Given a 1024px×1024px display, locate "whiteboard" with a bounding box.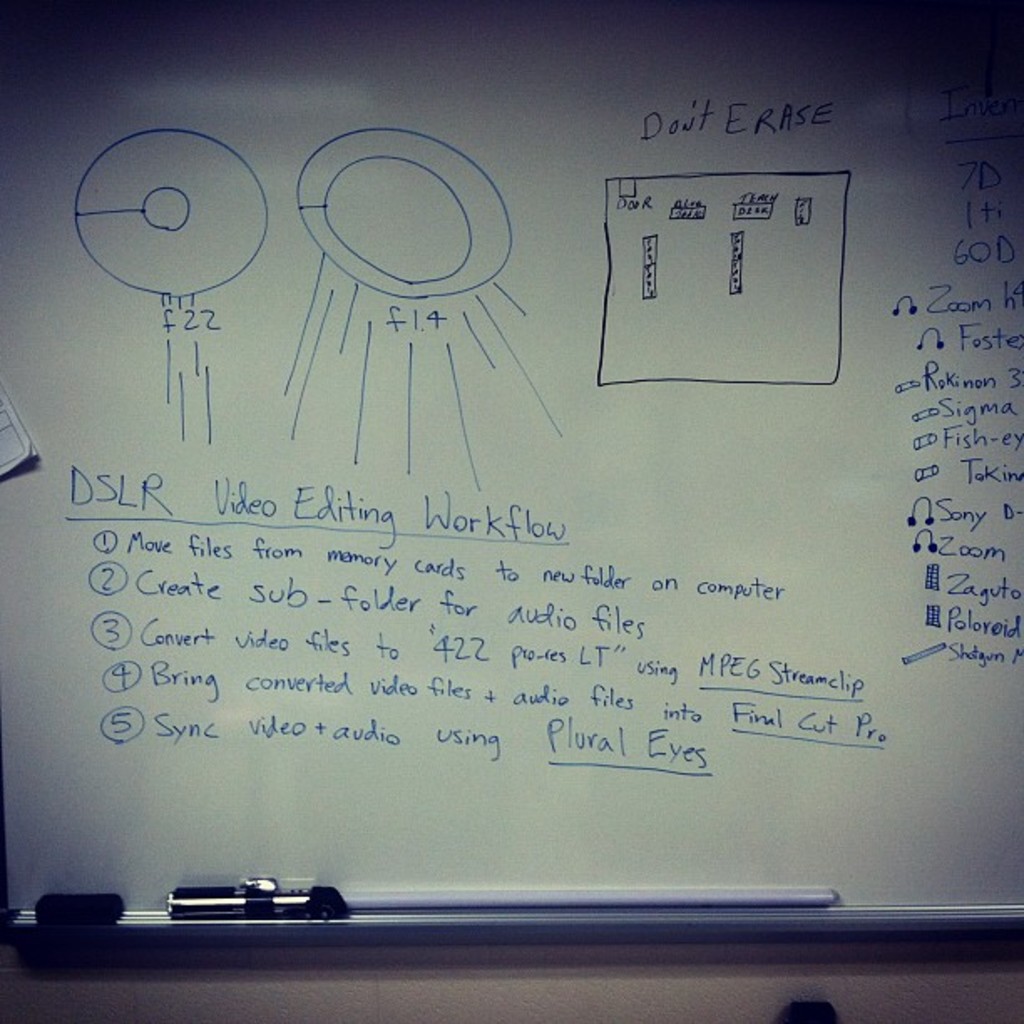
Located: 0:0:1022:947.
